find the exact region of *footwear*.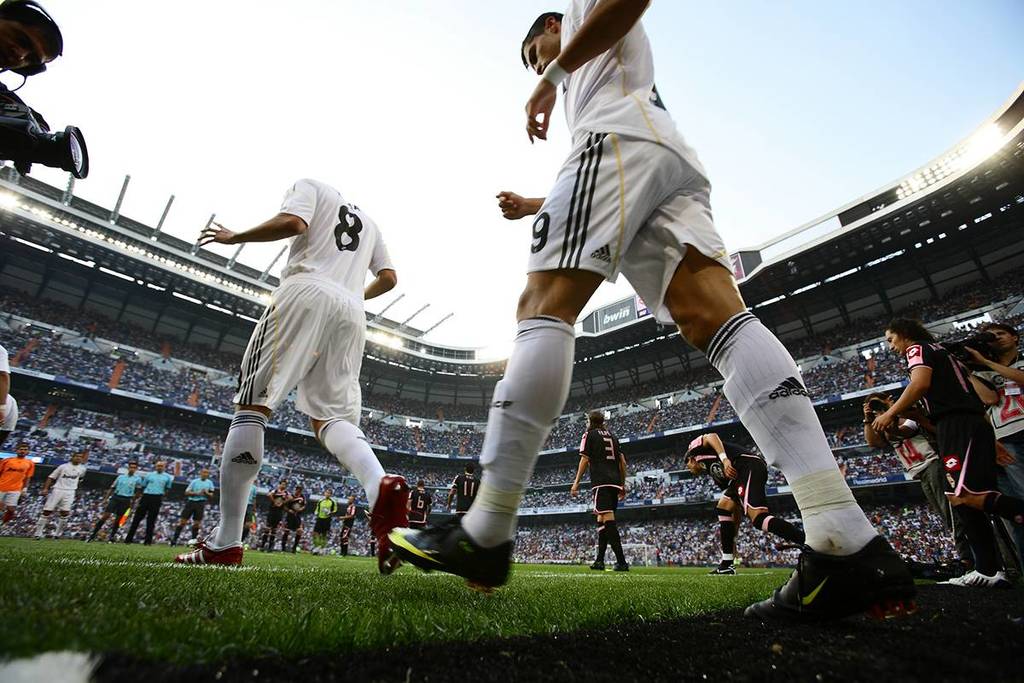
Exact region: x1=705 y1=558 x2=736 y2=579.
